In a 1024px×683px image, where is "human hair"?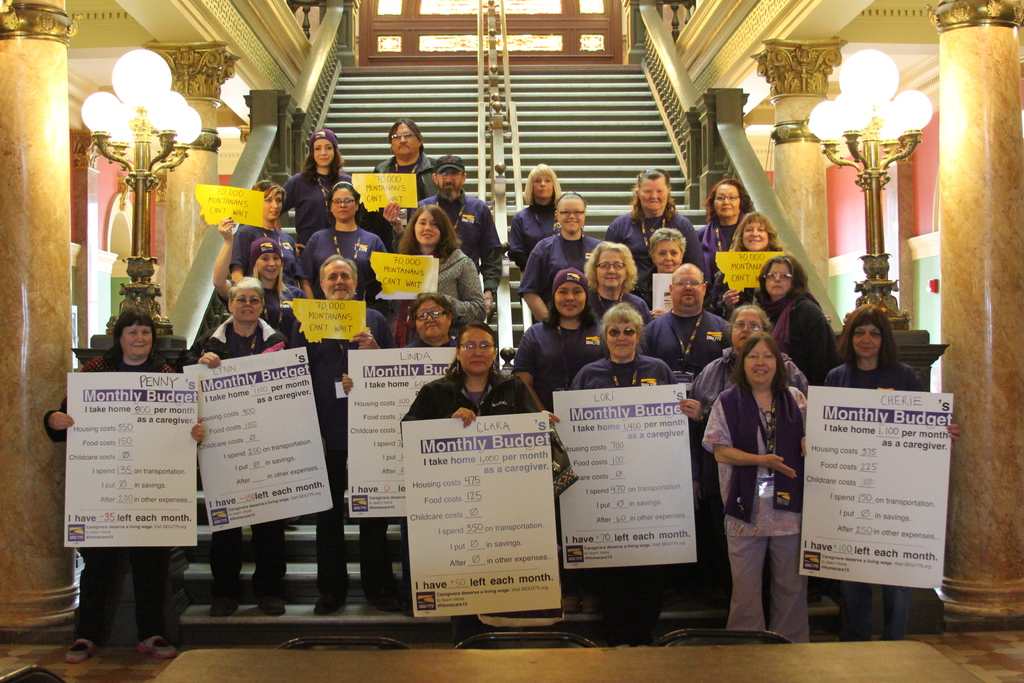
(557,192,587,210).
